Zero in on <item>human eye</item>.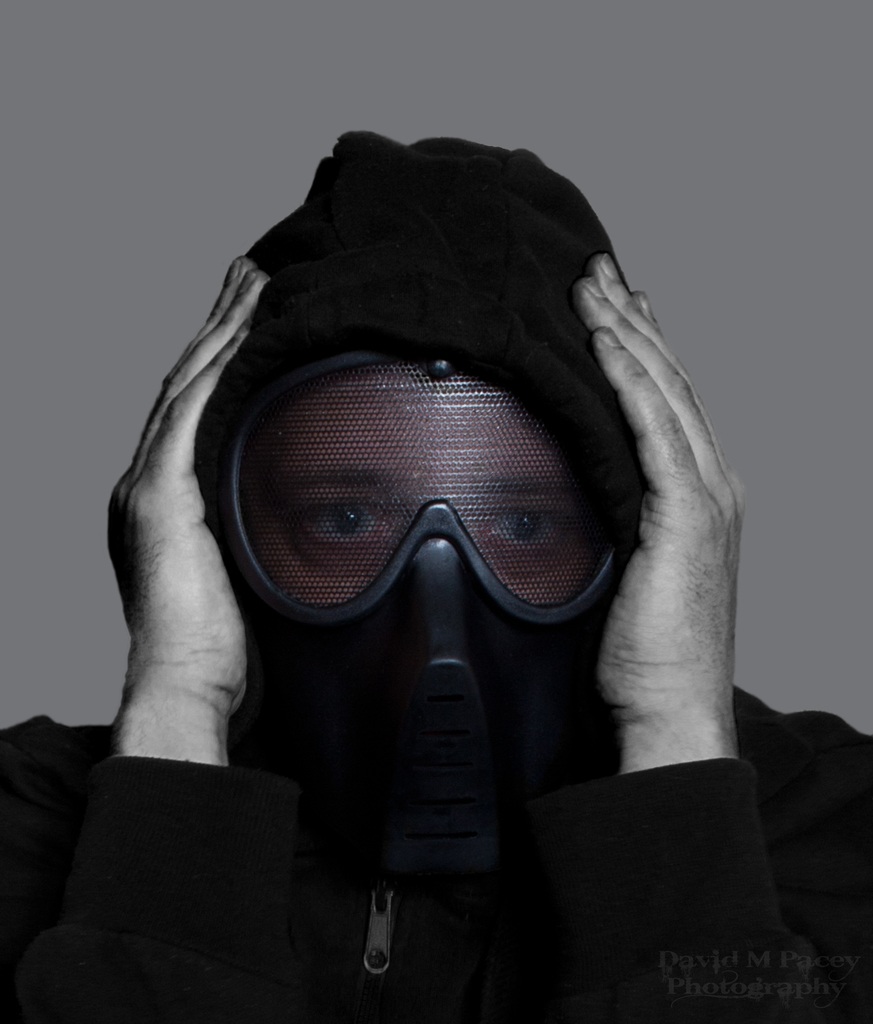
Zeroed in: select_region(490, 497, 567, 569).
